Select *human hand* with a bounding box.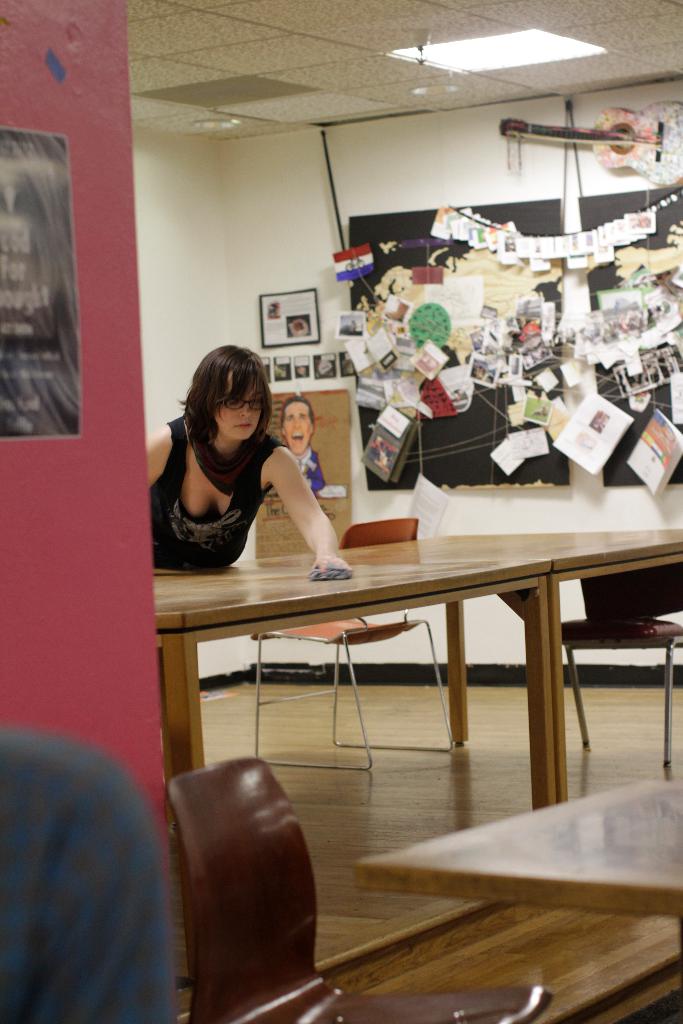
rect(311, 540, 349, 577).
